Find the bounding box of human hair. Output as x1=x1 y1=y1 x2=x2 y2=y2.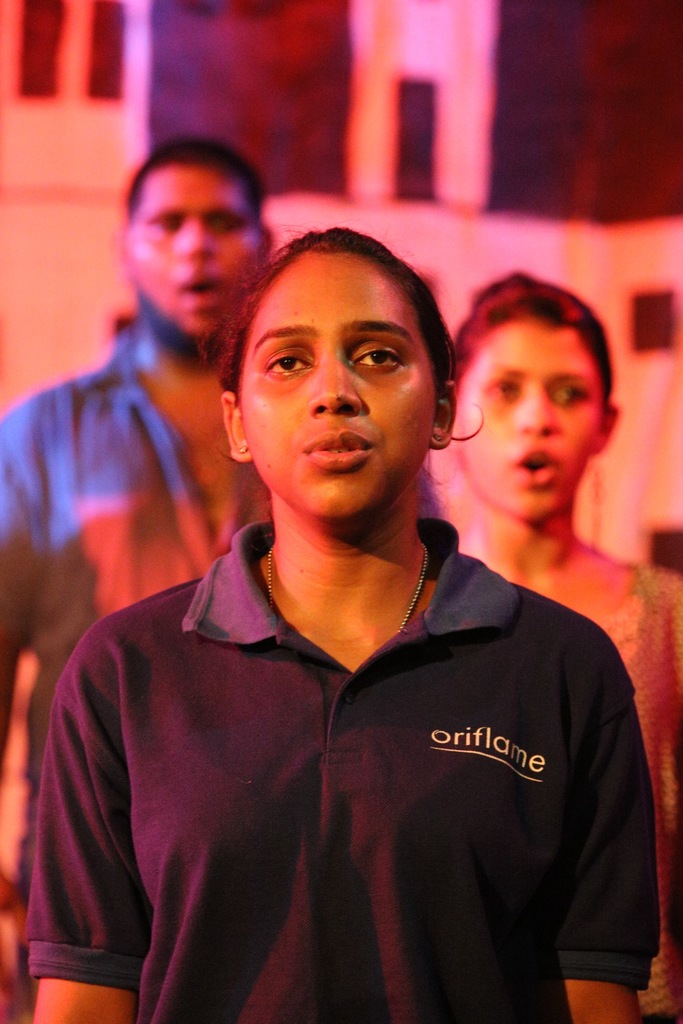
x1=122 y1=136 x2=272 y2=243.
